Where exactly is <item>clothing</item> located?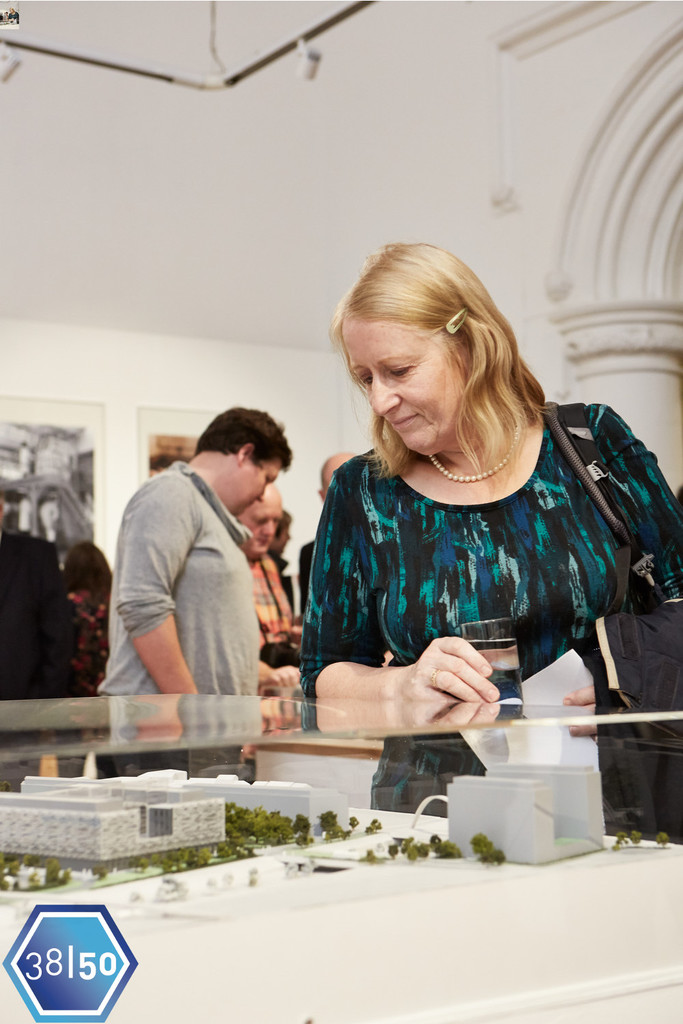
Its bounding box is 95:455:302:795.
